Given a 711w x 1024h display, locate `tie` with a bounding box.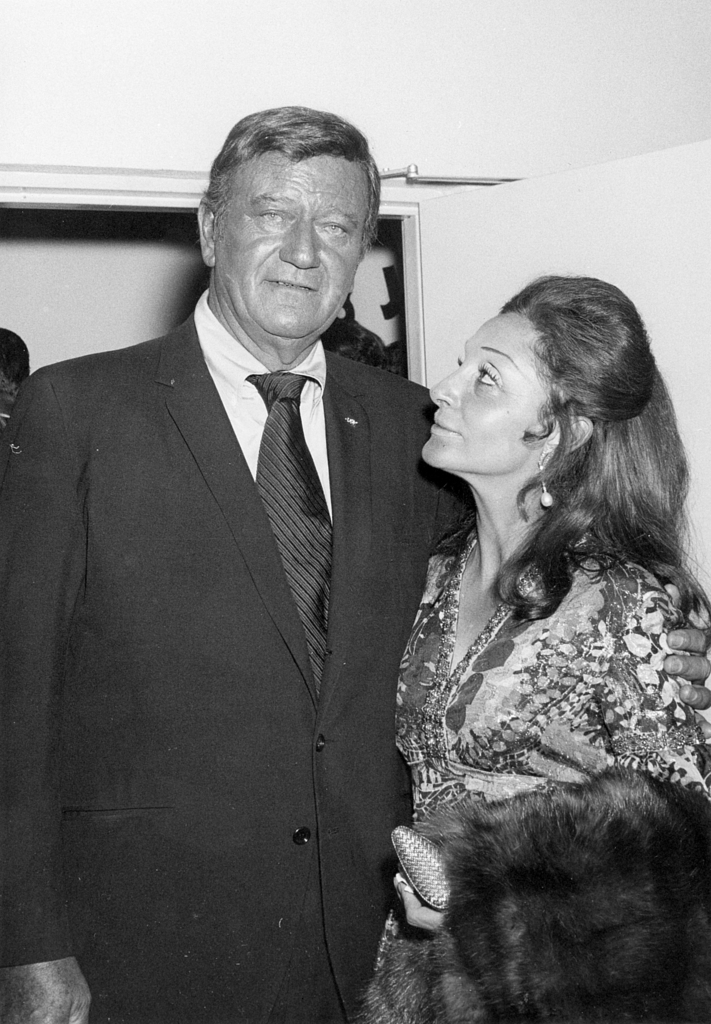
Located: [245,367,339,698].
